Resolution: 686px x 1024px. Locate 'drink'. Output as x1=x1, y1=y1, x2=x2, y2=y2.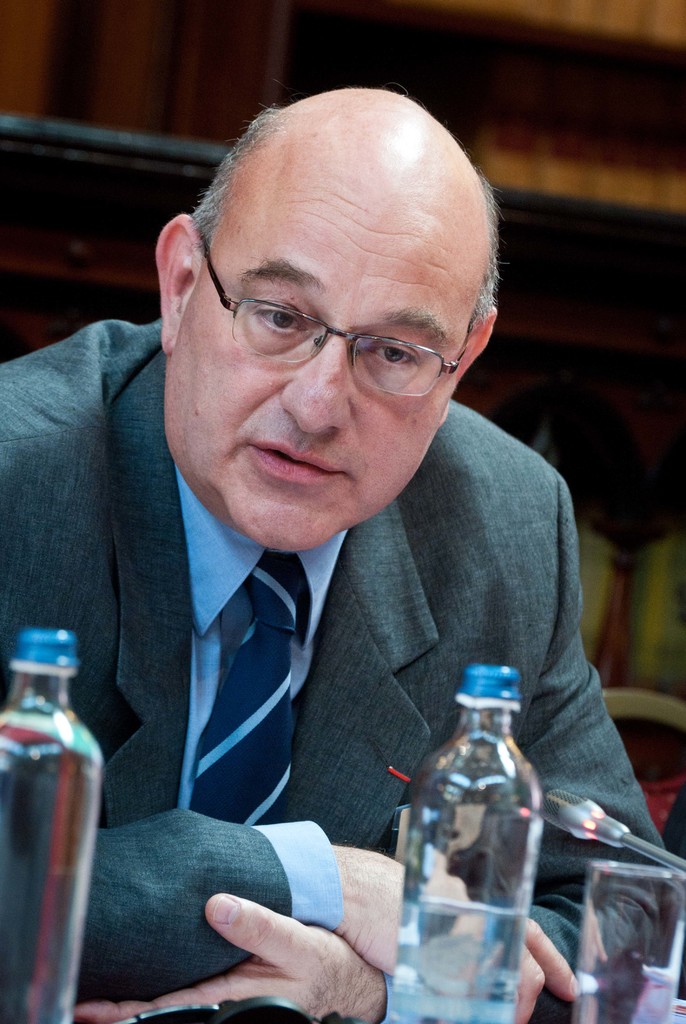
x1=403, y1=659, x2=566, y2=1015.
